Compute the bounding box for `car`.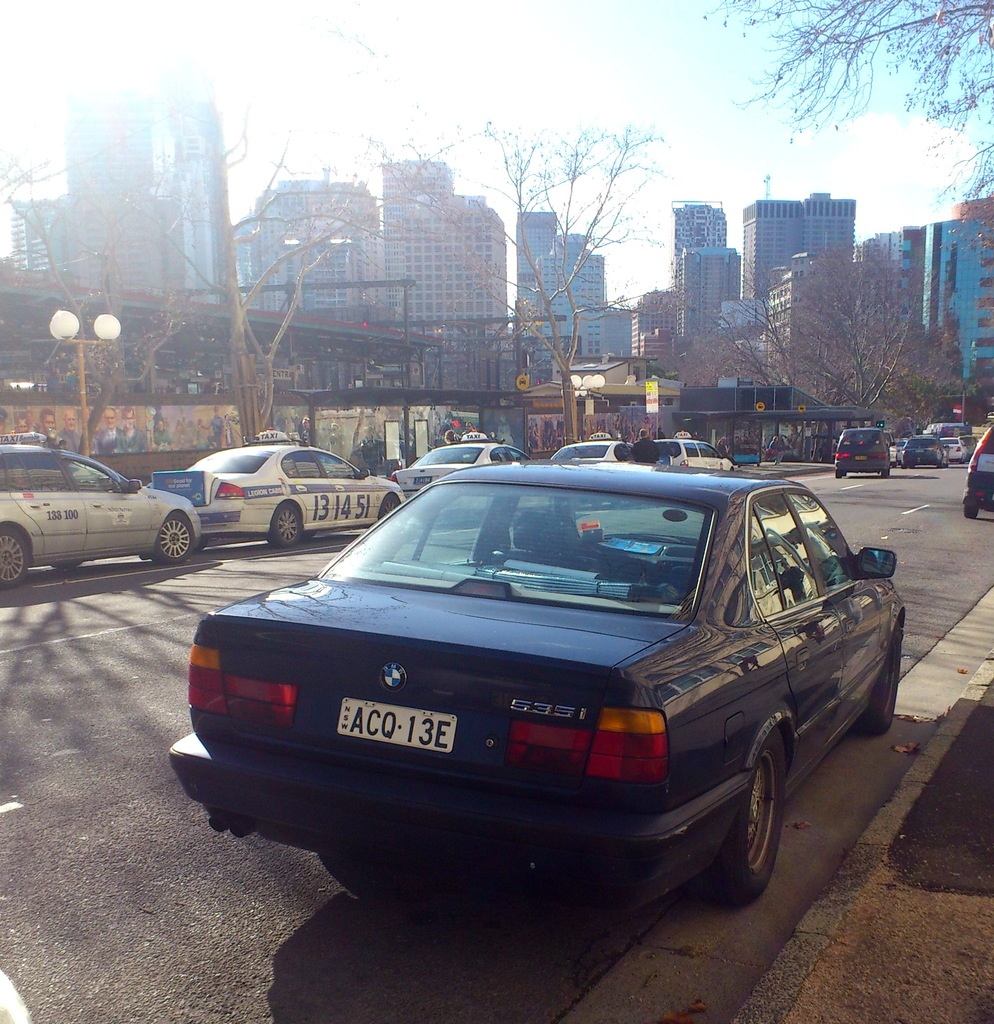
bbox=[960, 428, 993, 532].
